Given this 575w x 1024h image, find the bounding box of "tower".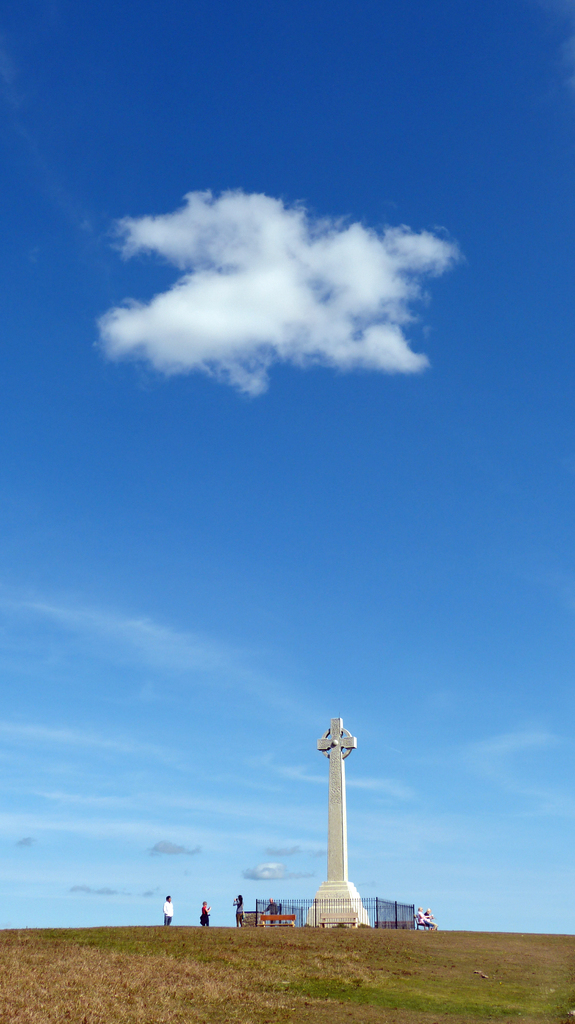
308:720:368:932.
